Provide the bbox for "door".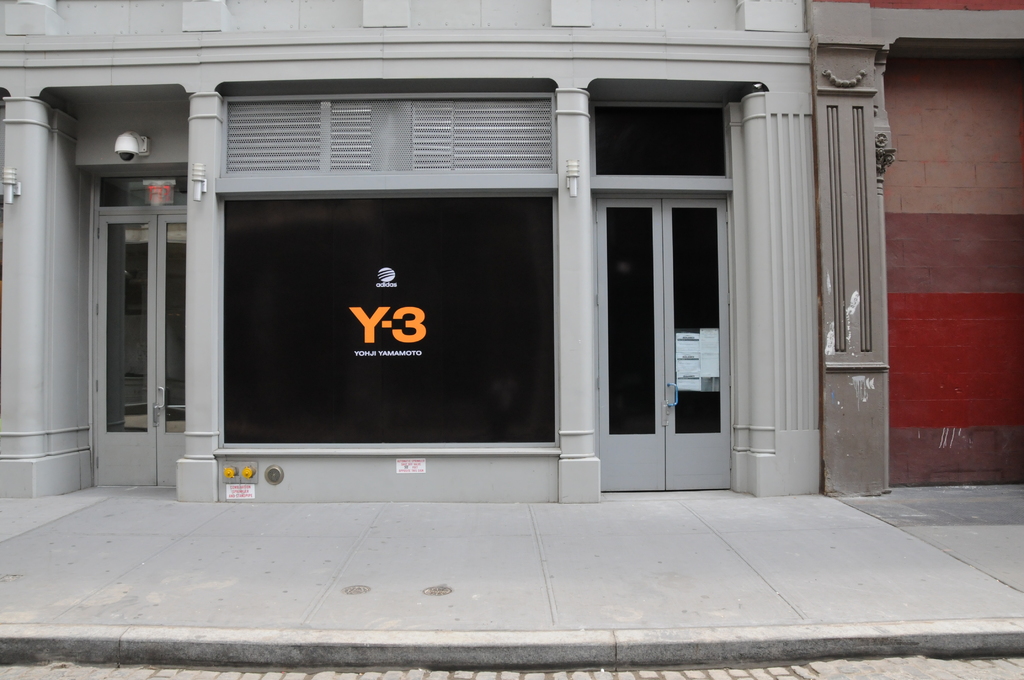
[595,198,731,489].
